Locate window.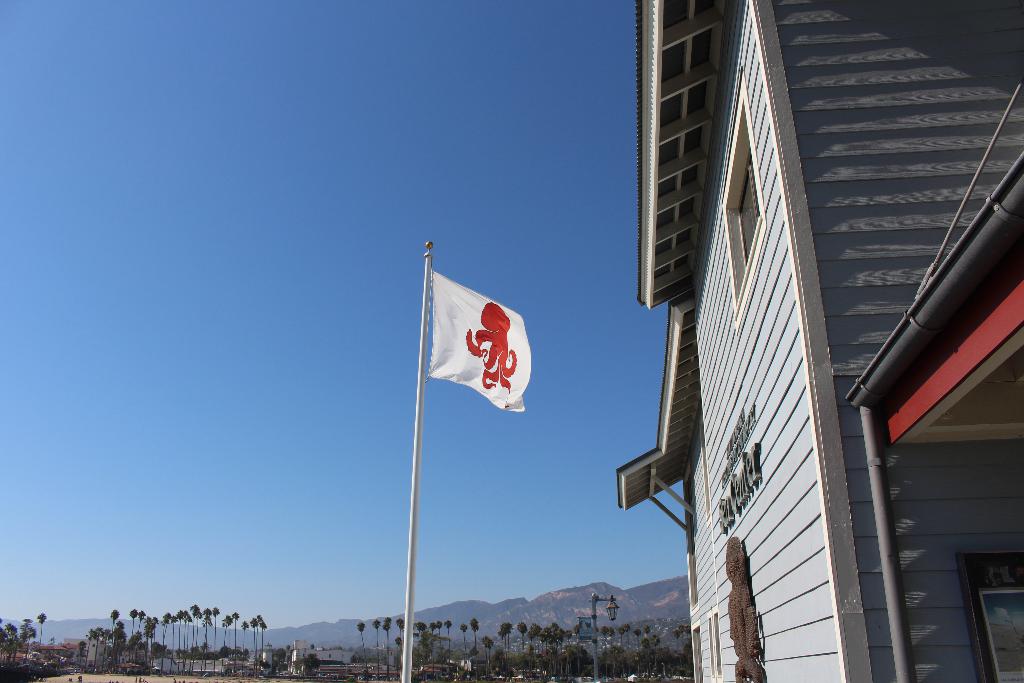
Bounding box: locate(737, 74, 746, 327).
